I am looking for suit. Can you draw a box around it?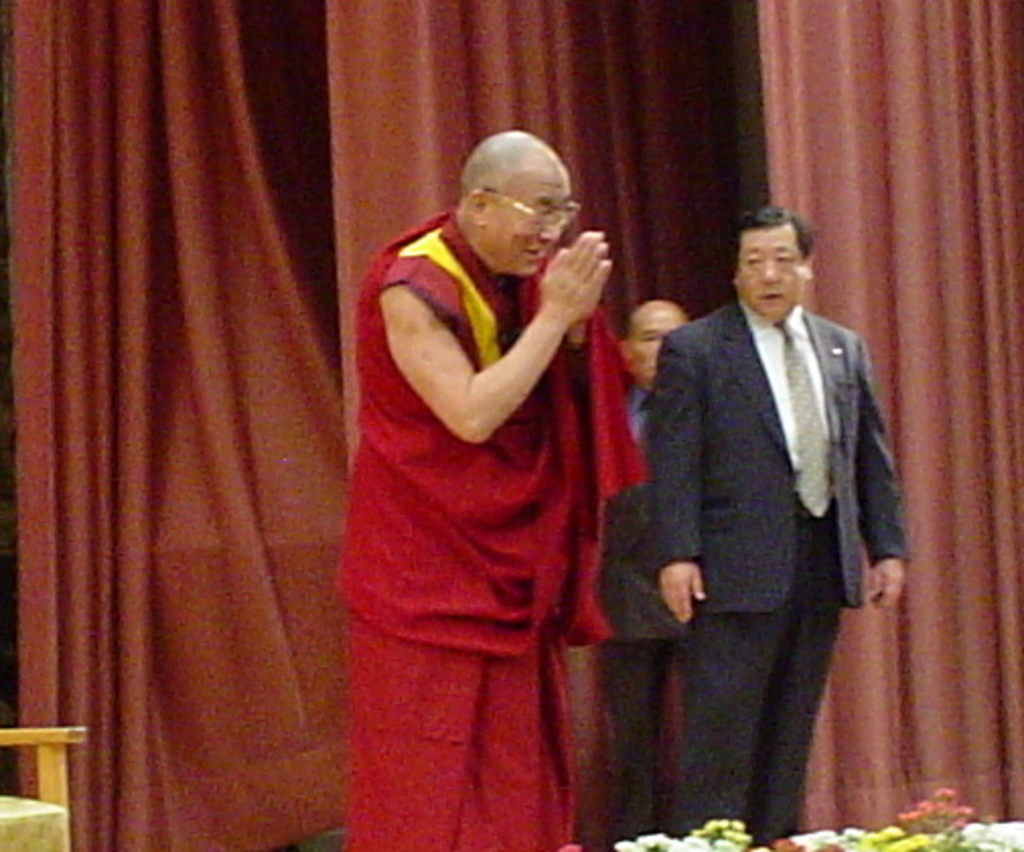
Sure, the bounding box is crop(529, 189, 860, 807).
